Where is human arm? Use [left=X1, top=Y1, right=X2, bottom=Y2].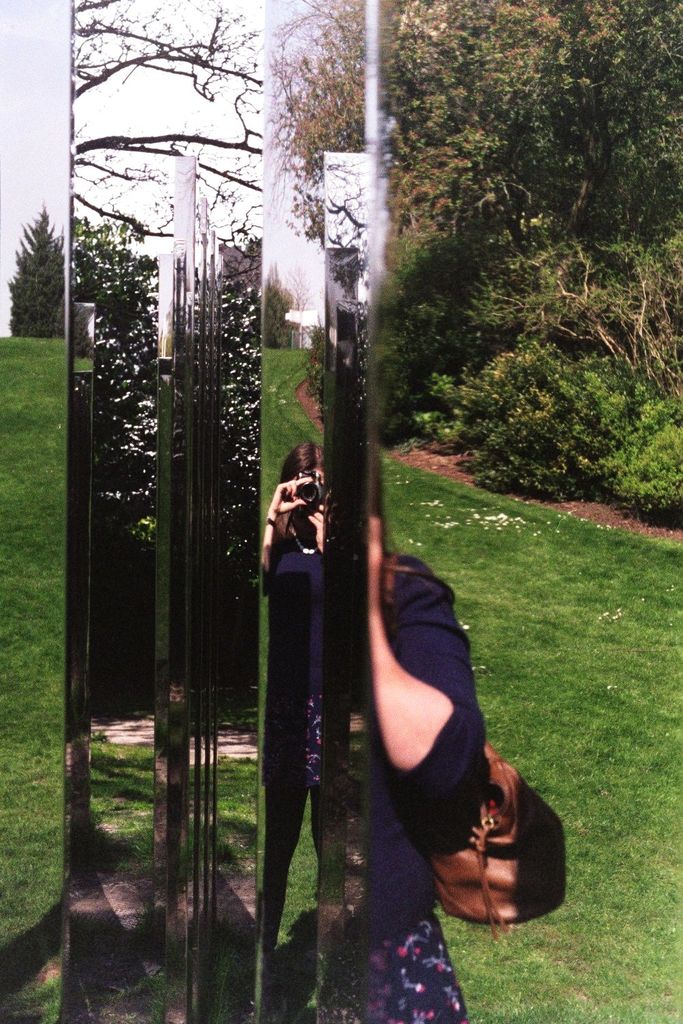
[left=363, top=517, right=494, bottom=857].
